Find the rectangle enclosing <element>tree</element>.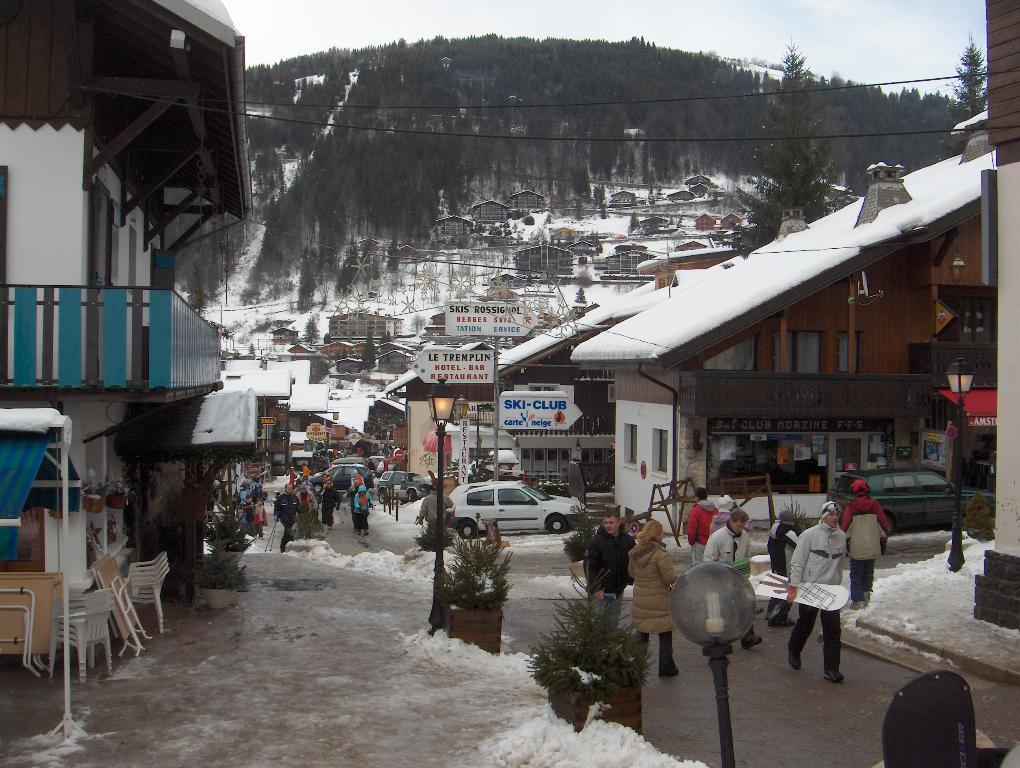
pyautogui.locateOnScreen(715, 29, 849, 261).
